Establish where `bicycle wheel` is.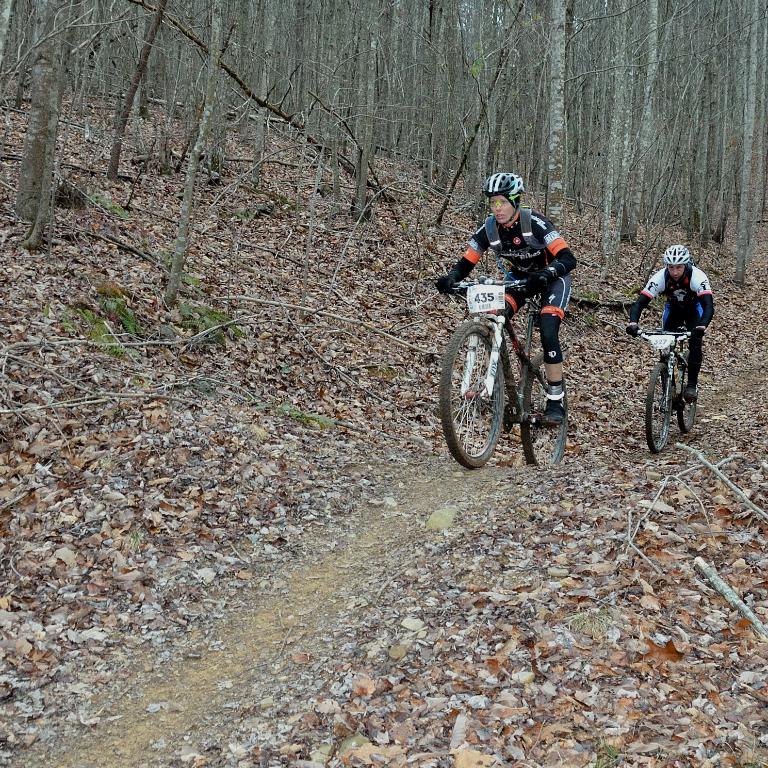
Established at <bbox>516, 351, 577, 467</bbox>.
